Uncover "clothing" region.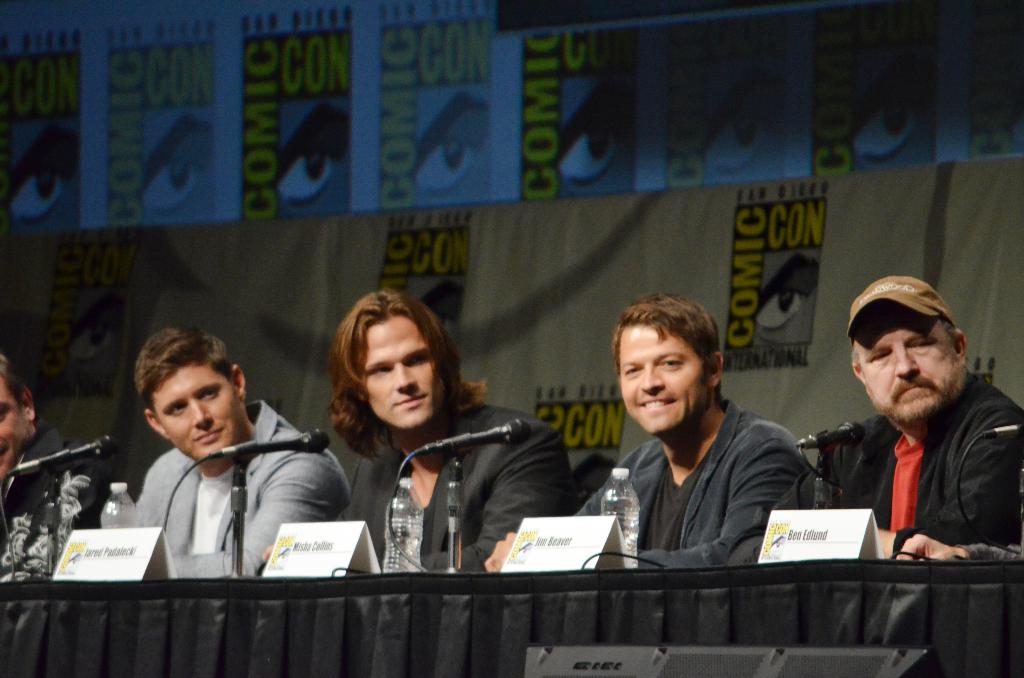
Uncovered: crop(0, 423, 113, 586).
